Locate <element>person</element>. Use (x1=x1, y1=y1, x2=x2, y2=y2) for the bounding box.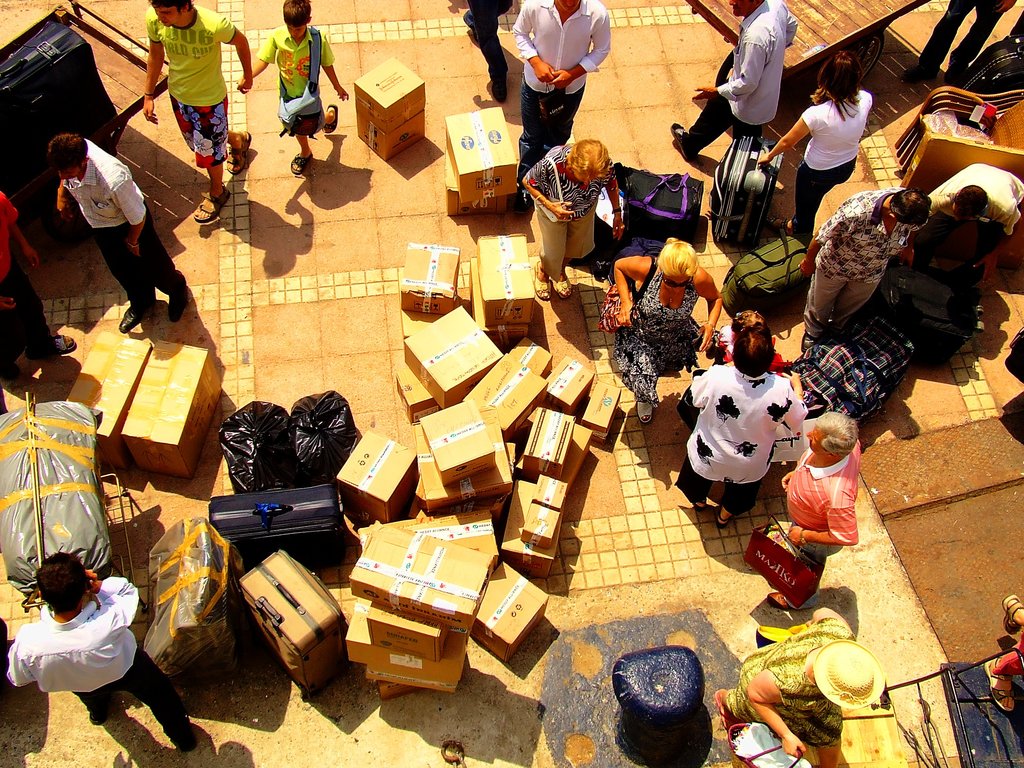
(x1=705, y1=601, x2=866, y2=767).
